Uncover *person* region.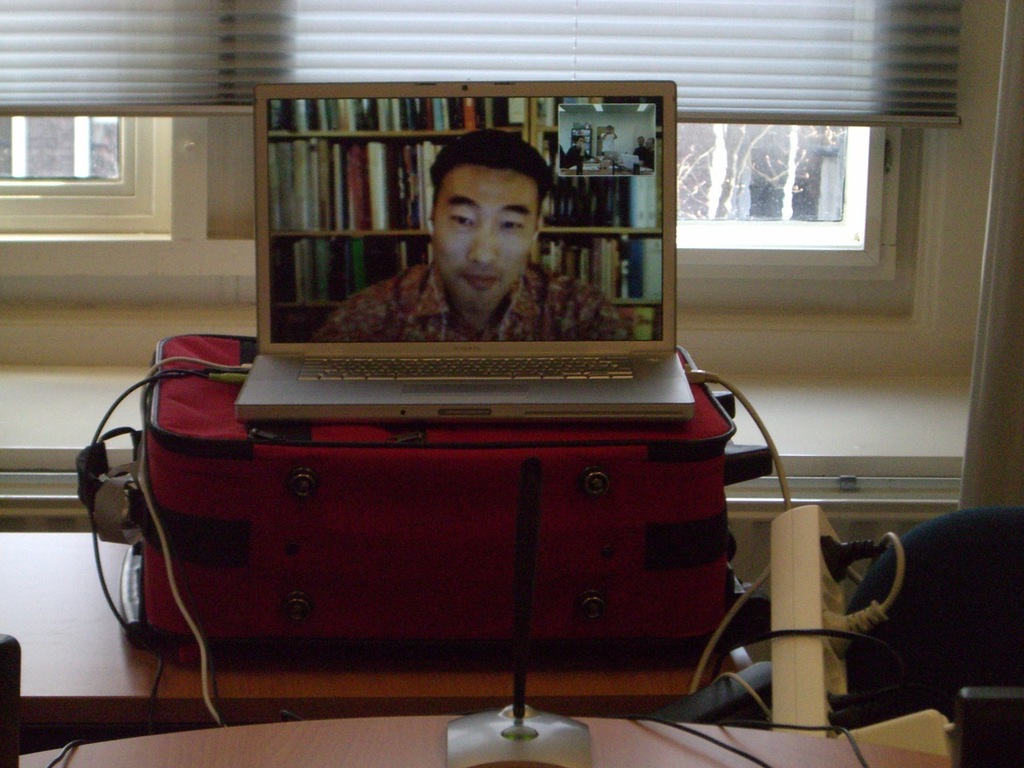
Uncovered: rect(302, 132, 636, 348).
